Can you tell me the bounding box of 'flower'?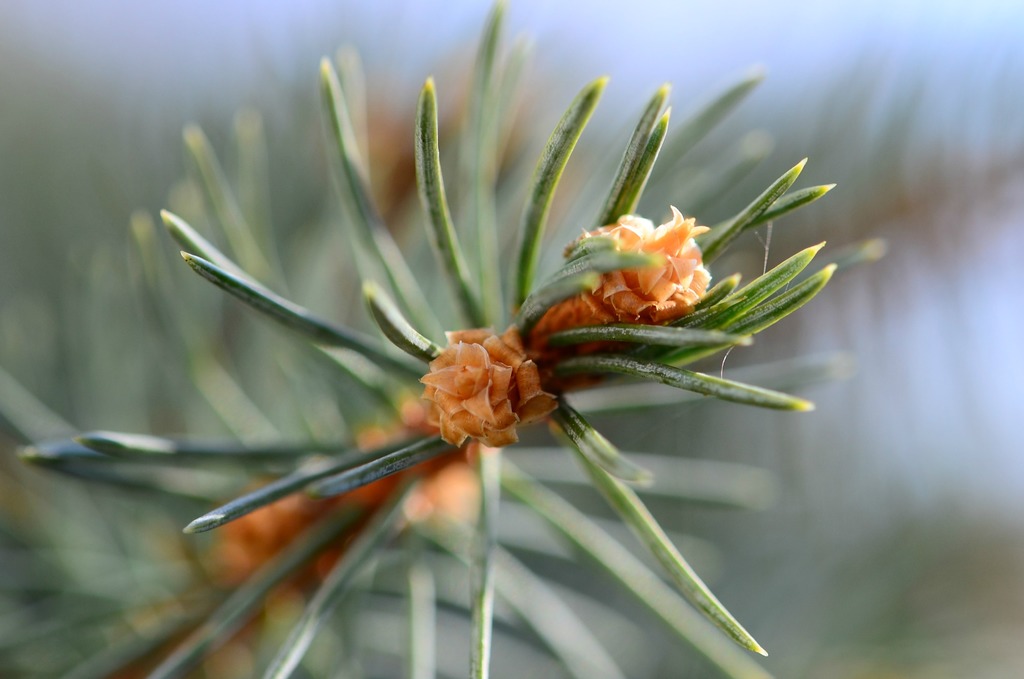
detection(521, 196, 719, 386).
